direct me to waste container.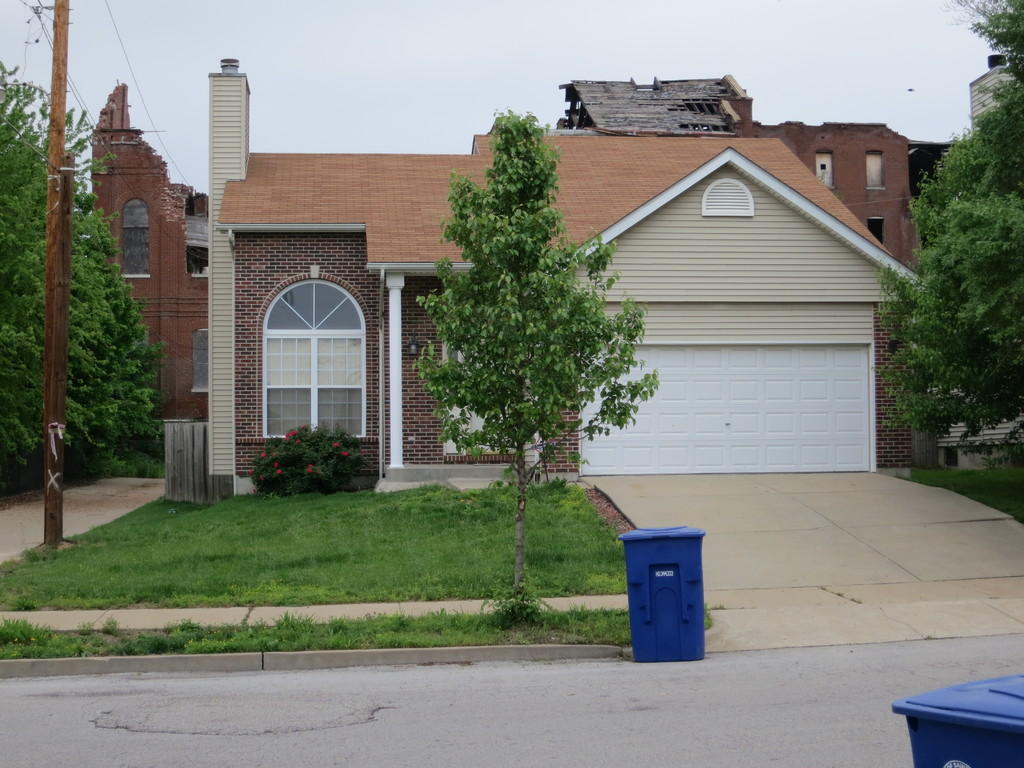
Direction: (898, 667, 1023, 767).
